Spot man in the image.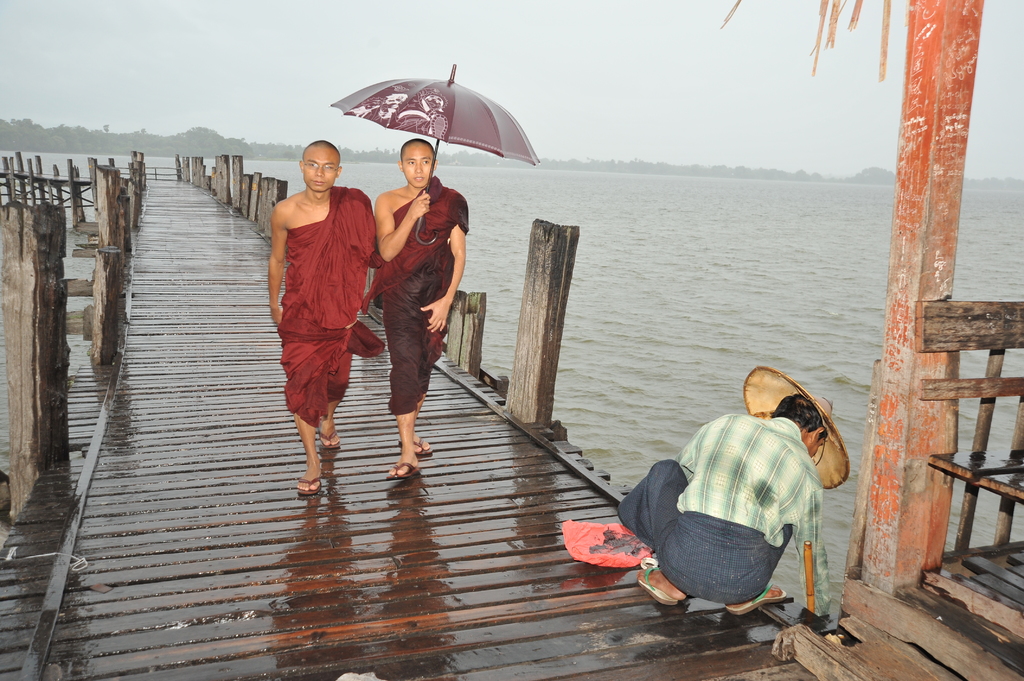
man found at Rect(263, 134, 391, 502).
